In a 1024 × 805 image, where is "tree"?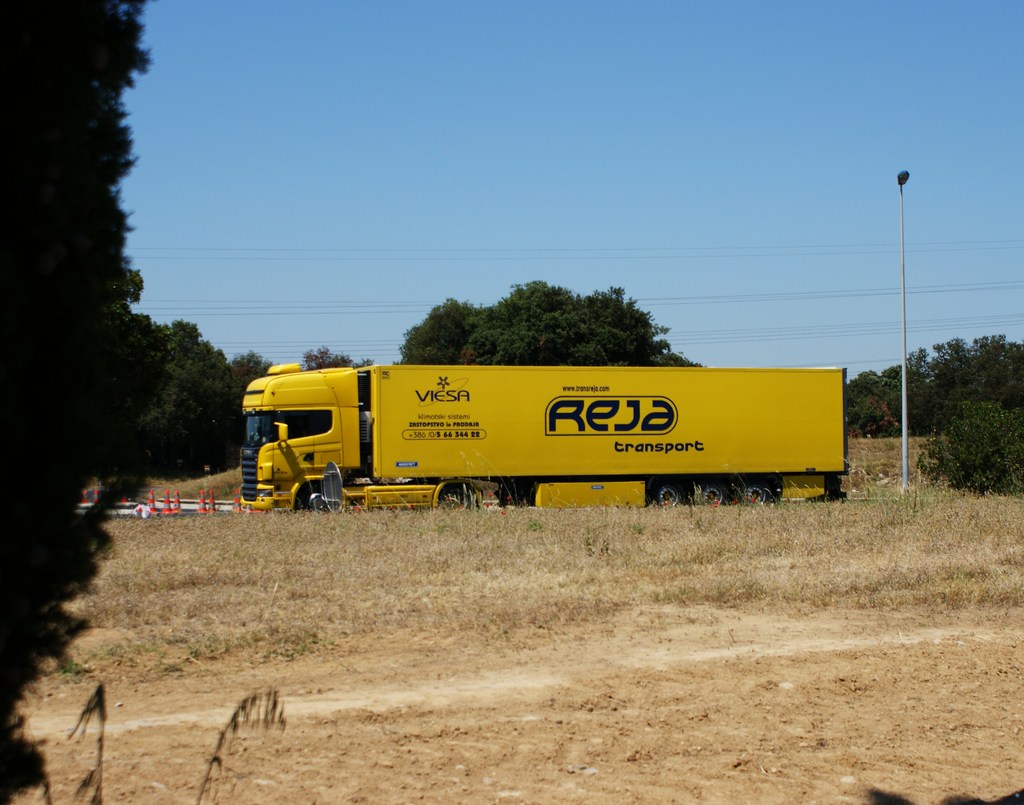
left=304, top=344, right=367, bottom=369.
